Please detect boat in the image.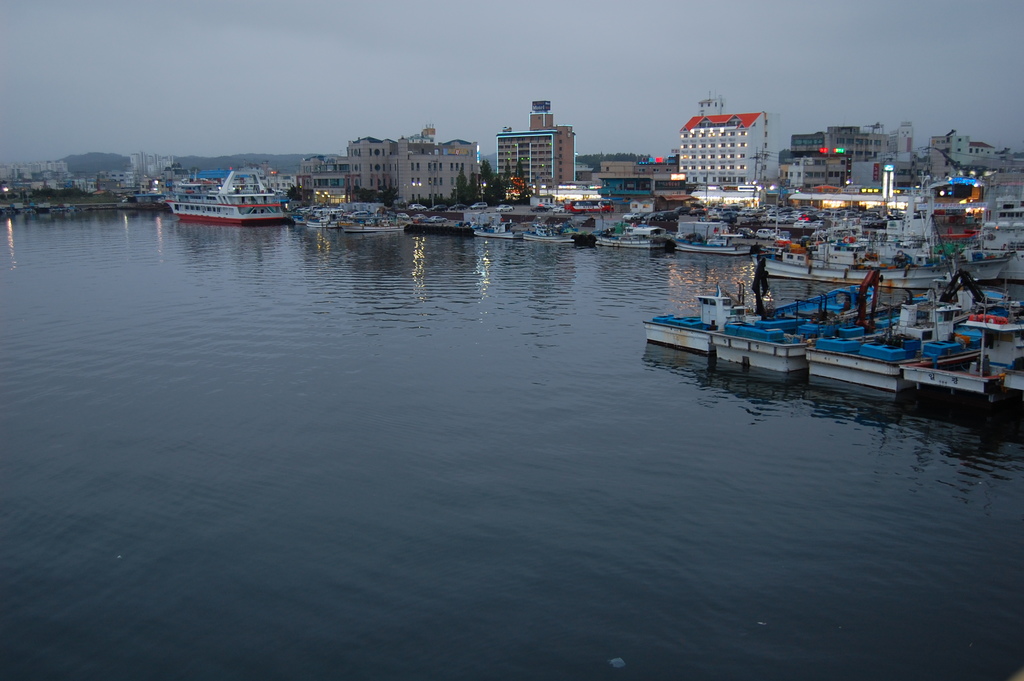
box=[476, 218, 525, 241].
